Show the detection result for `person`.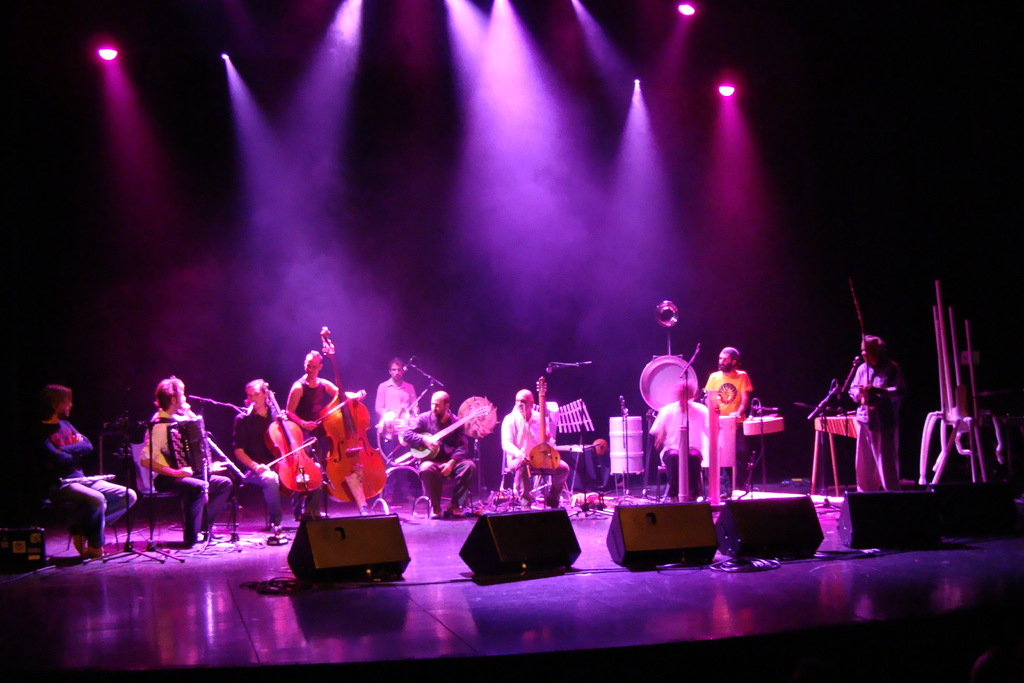
(left=233, top=380, right=293, bottom=518).
